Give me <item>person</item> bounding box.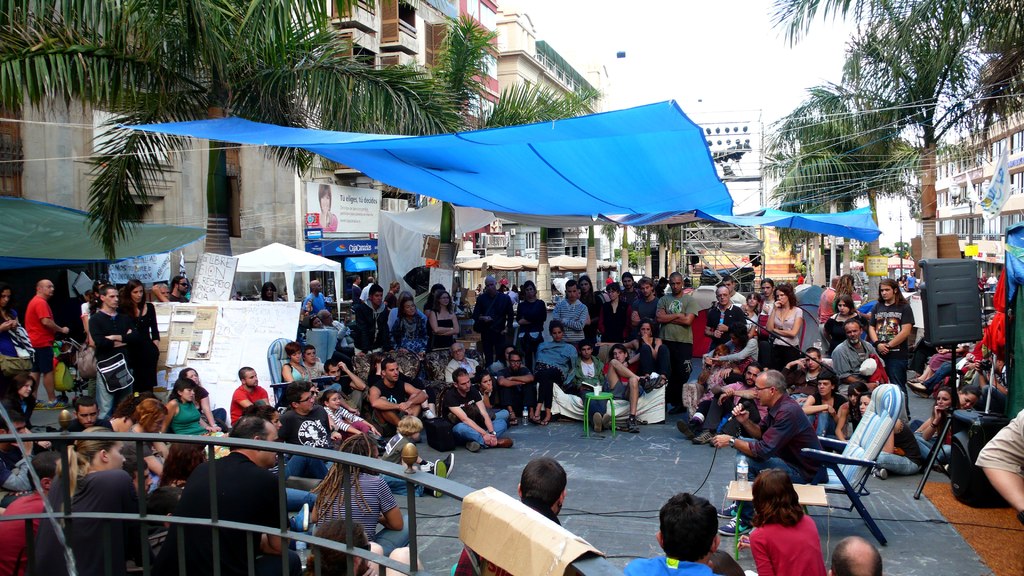
(620,493,721,575).
